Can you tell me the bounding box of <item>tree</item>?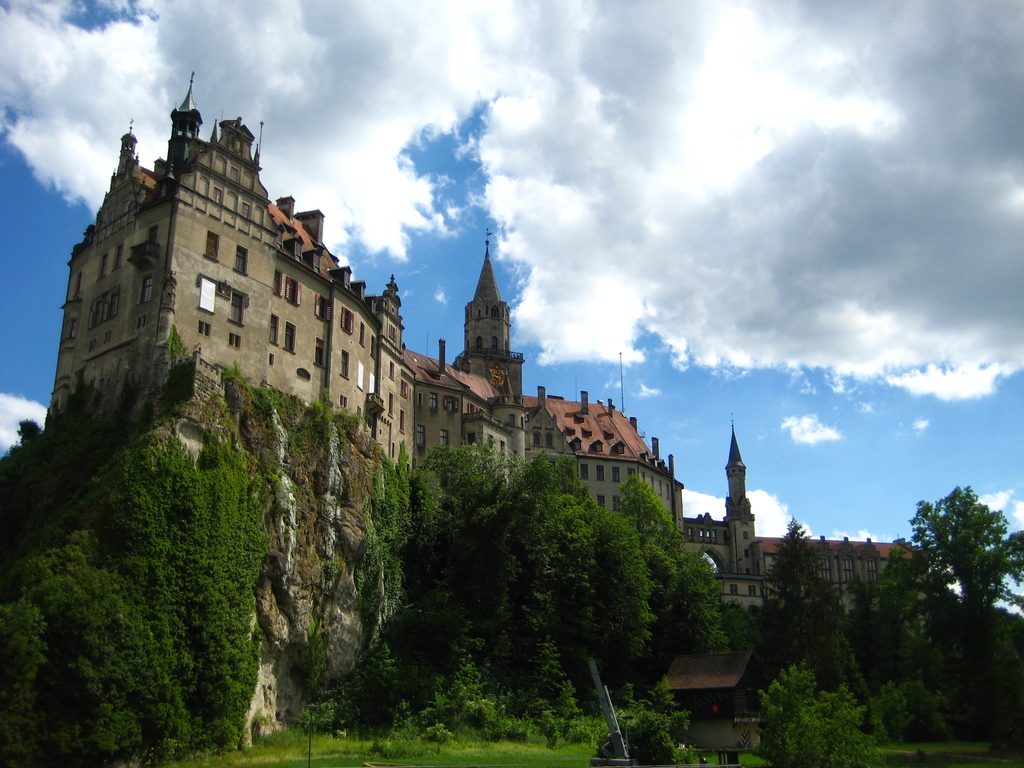
(934,589,1023,703).
